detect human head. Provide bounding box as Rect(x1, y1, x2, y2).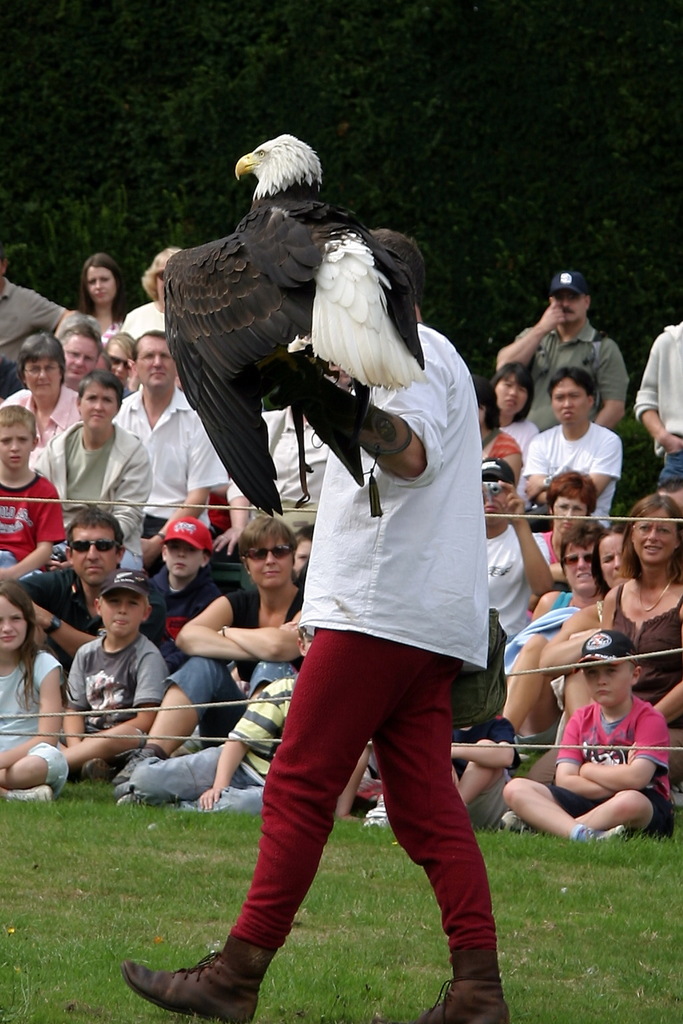
Rect(105, 333, 135, 383).
